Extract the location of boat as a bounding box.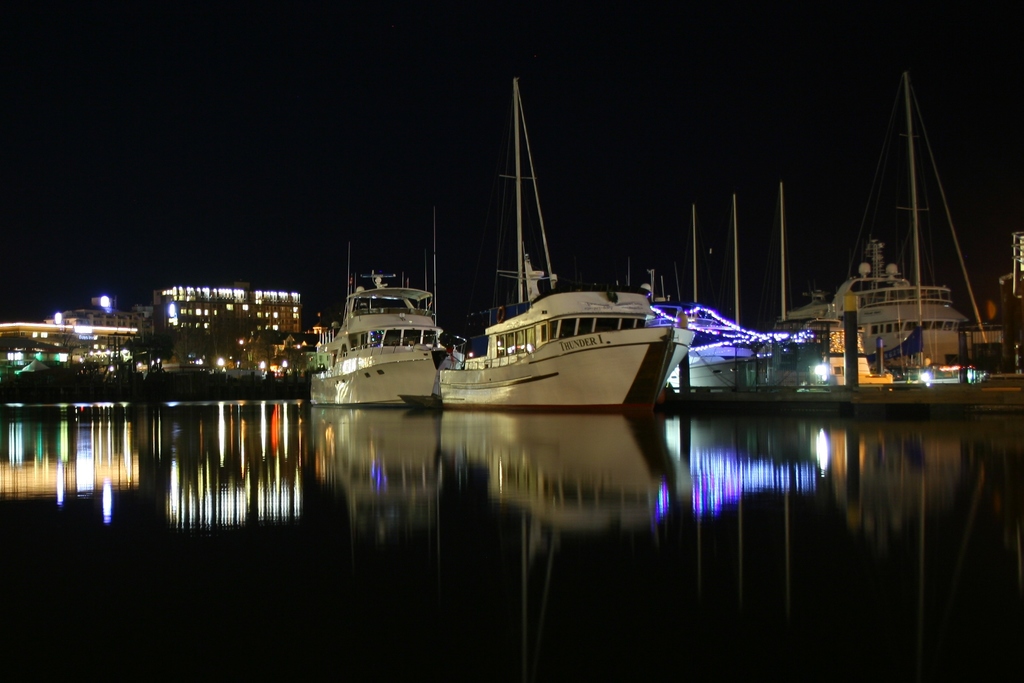
bbox=[314, 258, 437, 406].
